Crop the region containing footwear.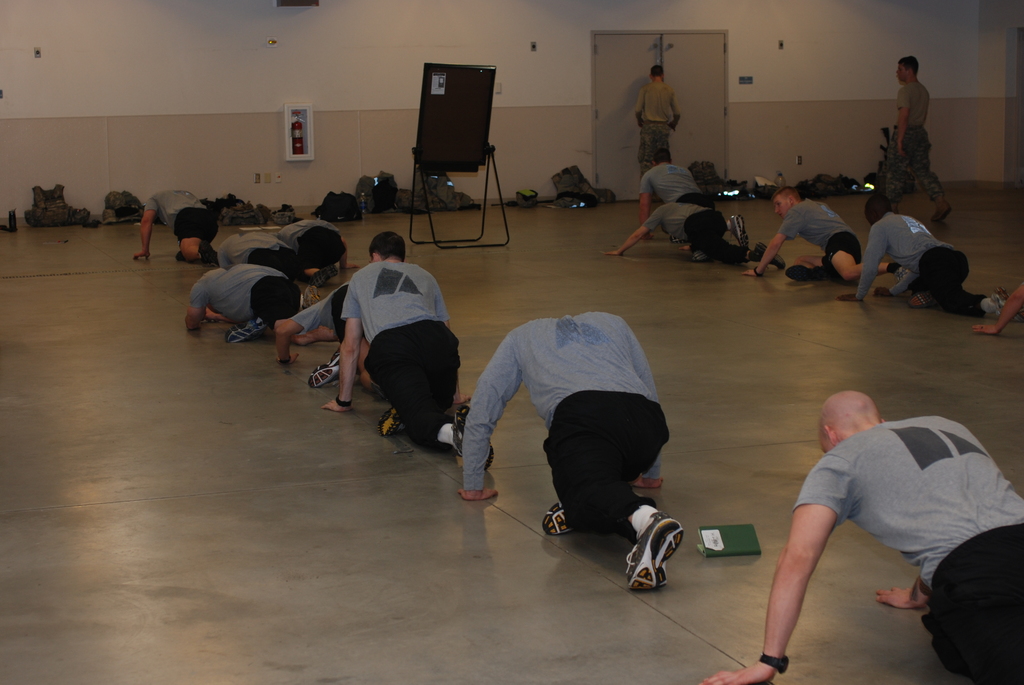
Crop region: (x1=449, y1=407, x2=495, y2=473).
